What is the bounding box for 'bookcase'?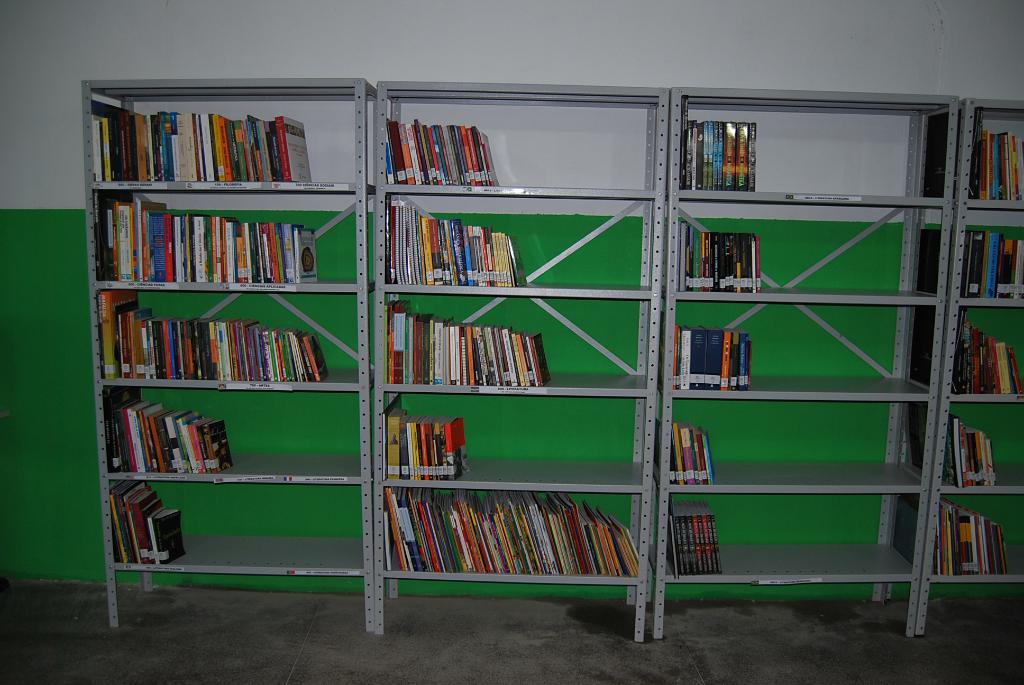
detection(644, 86, 960, 638).
